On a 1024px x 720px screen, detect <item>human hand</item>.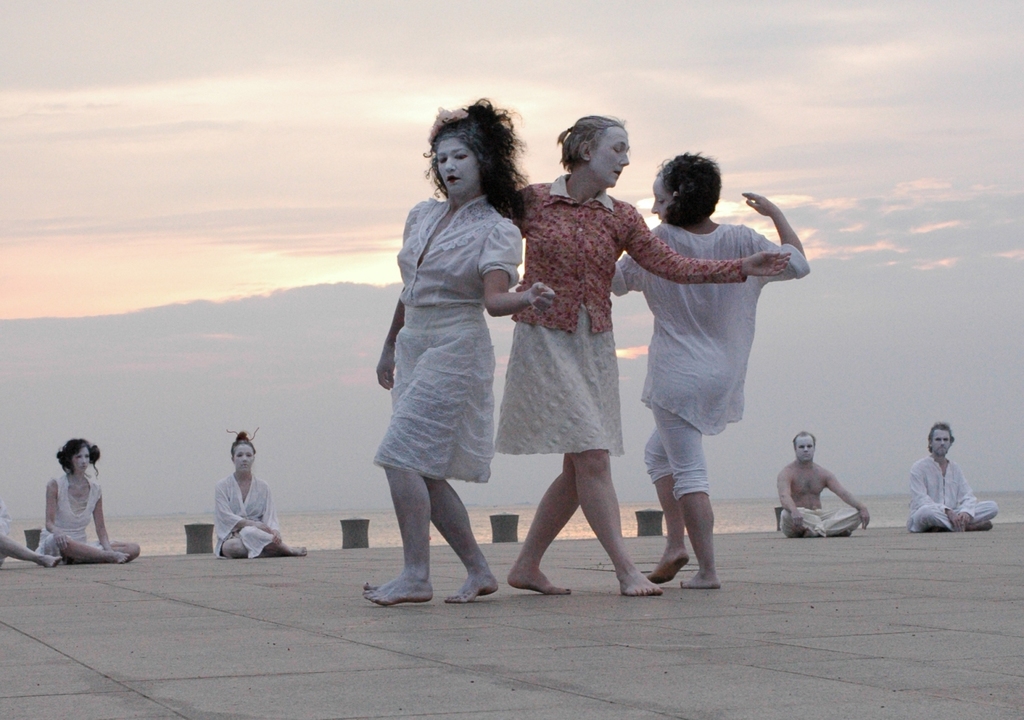
left=742, top=193, right=782, bottom=220.
